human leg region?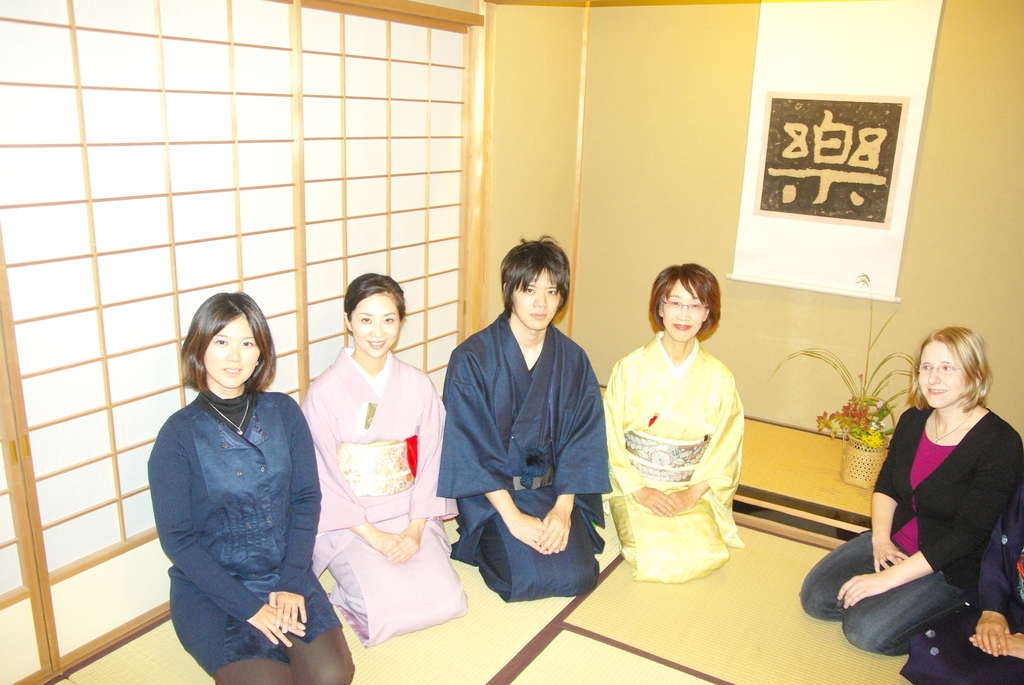
Rect(297, 580, 355, 684)
